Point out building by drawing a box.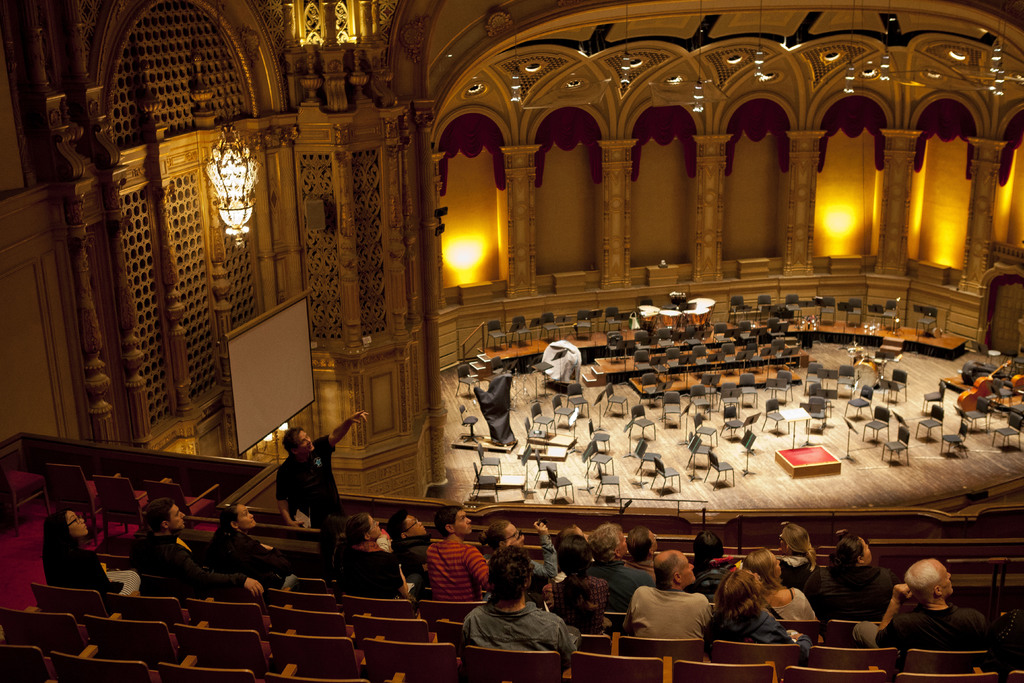
{"left": 1, "top": 0, "right": 1023, "bottom": 682}.
